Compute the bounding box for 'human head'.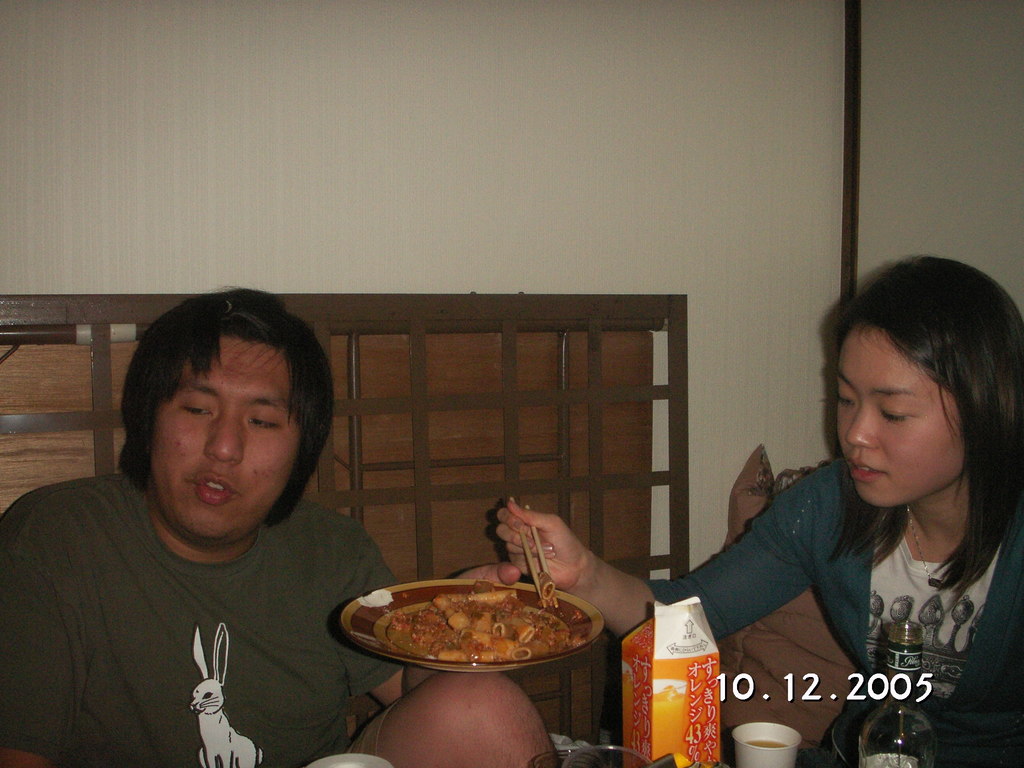
{"left": 112, "top": 305, "right": 337, "bottom": 543}.
